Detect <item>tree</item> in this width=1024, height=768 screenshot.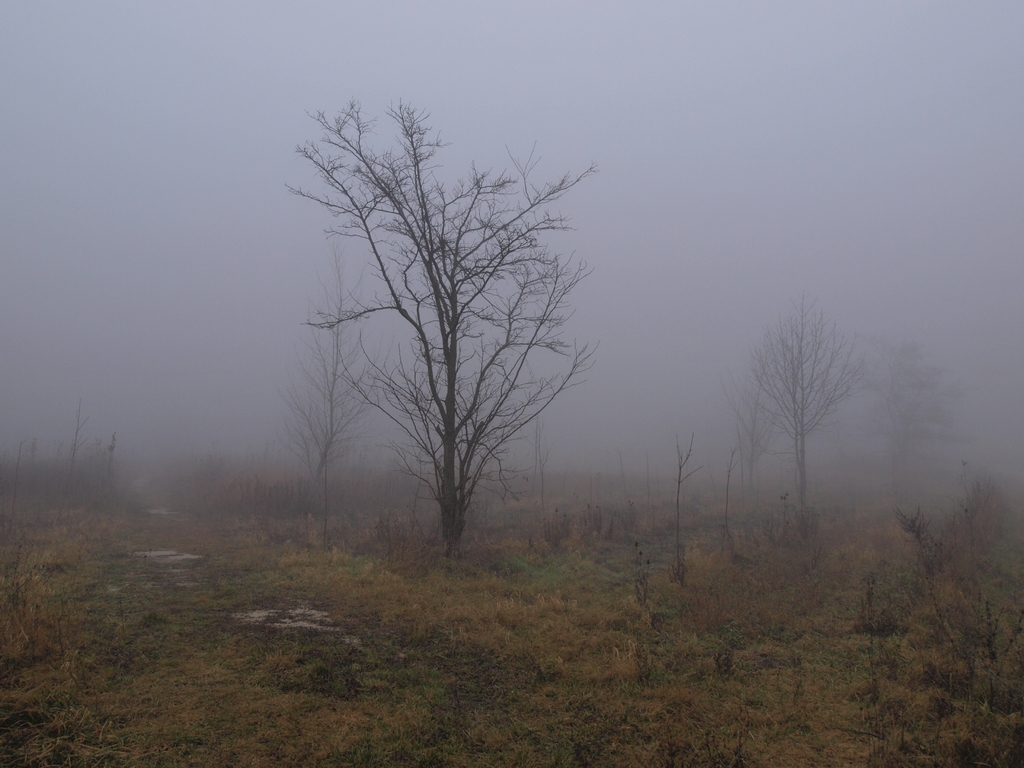
Detection: crop(274, 104, 604, 559).
